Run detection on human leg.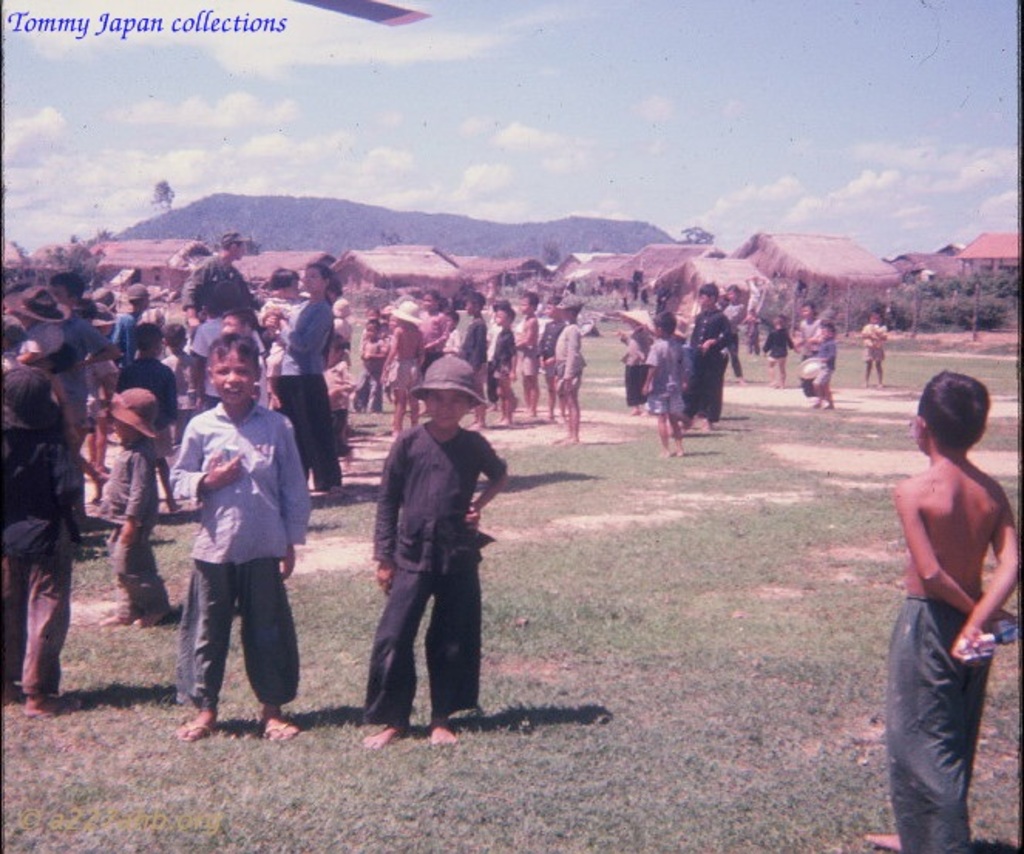
Result: <box>29,525,70,713</box>.
